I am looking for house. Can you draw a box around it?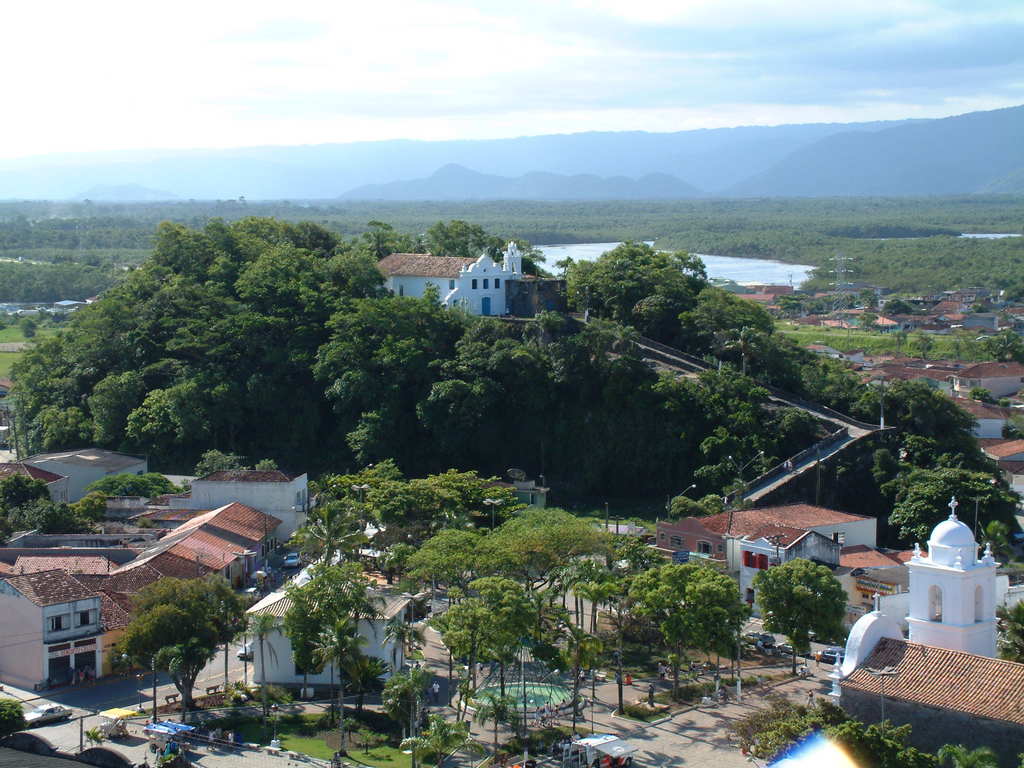
Sure, the bounding box is [243, 548, 412, 685].
